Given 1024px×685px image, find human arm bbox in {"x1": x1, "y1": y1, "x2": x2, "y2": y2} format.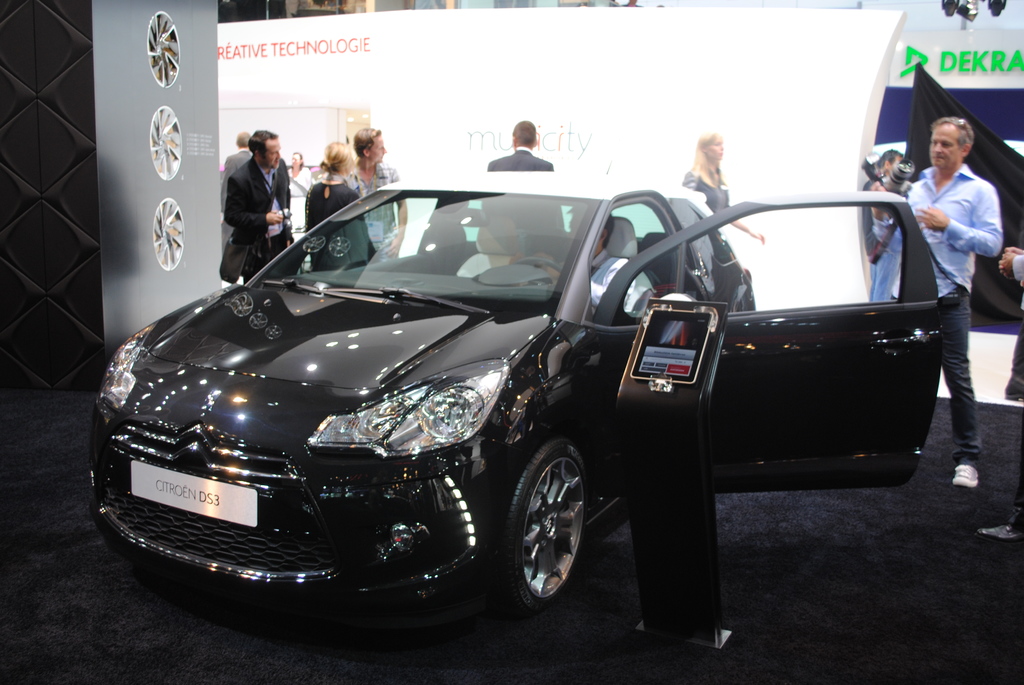
{"x1": 278, "y1": 166, "x2": 294, "y2": 252}.
